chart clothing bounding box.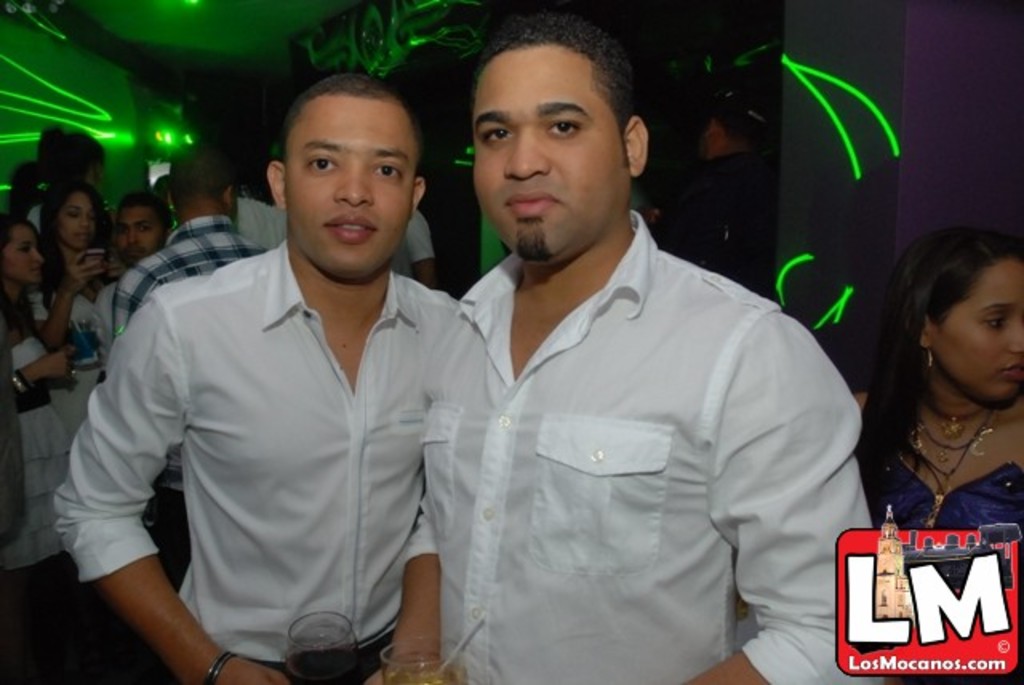
Charted: box=[117, 218, 269, 334].
